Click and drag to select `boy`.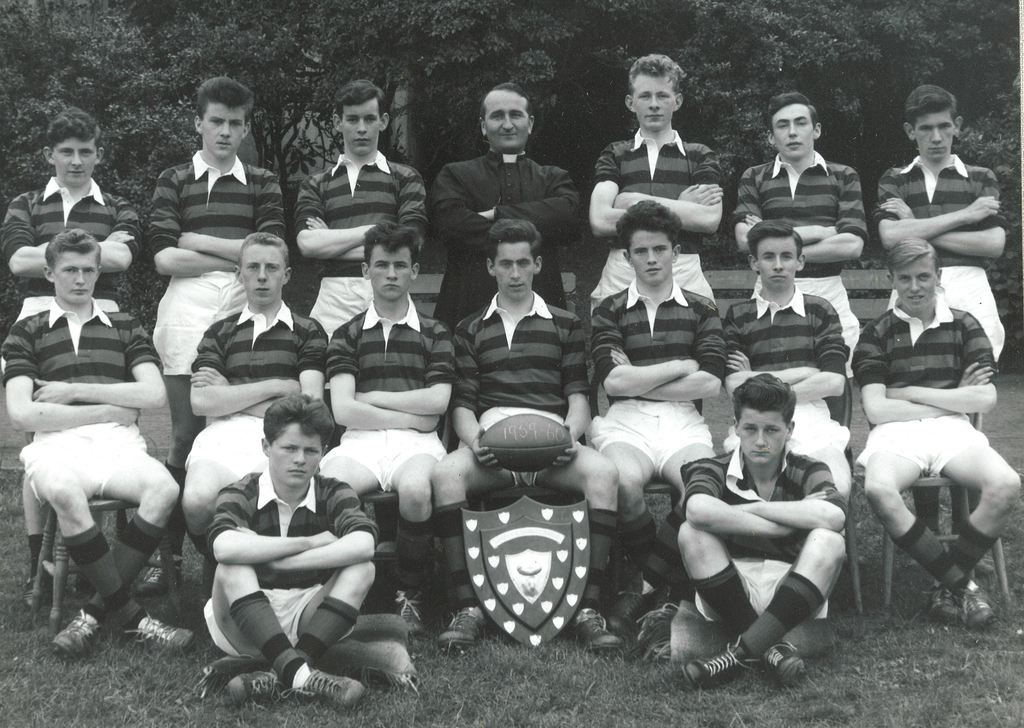
Selection: bbox=[678, 373, 853, 691].
